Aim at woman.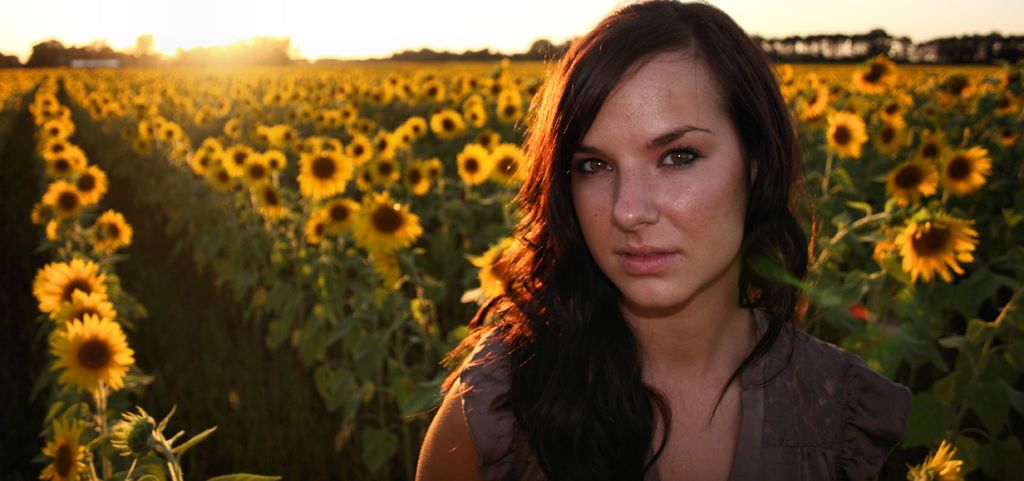
Aimed at select_region(407, 29, 917, 477).
